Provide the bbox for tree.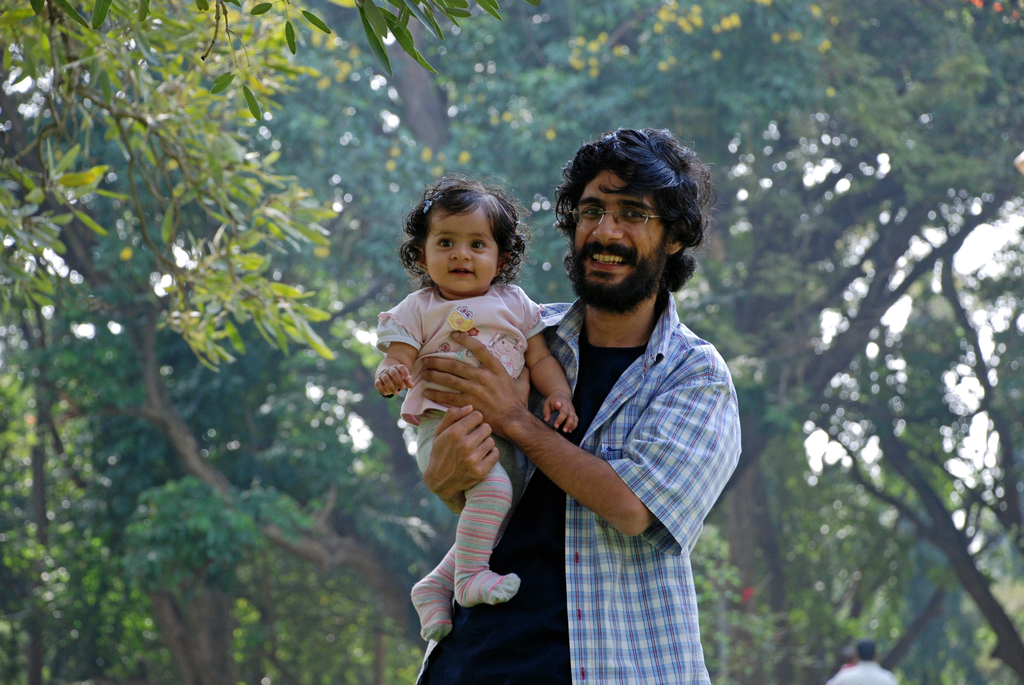
[263, 1, 1018, 684].
